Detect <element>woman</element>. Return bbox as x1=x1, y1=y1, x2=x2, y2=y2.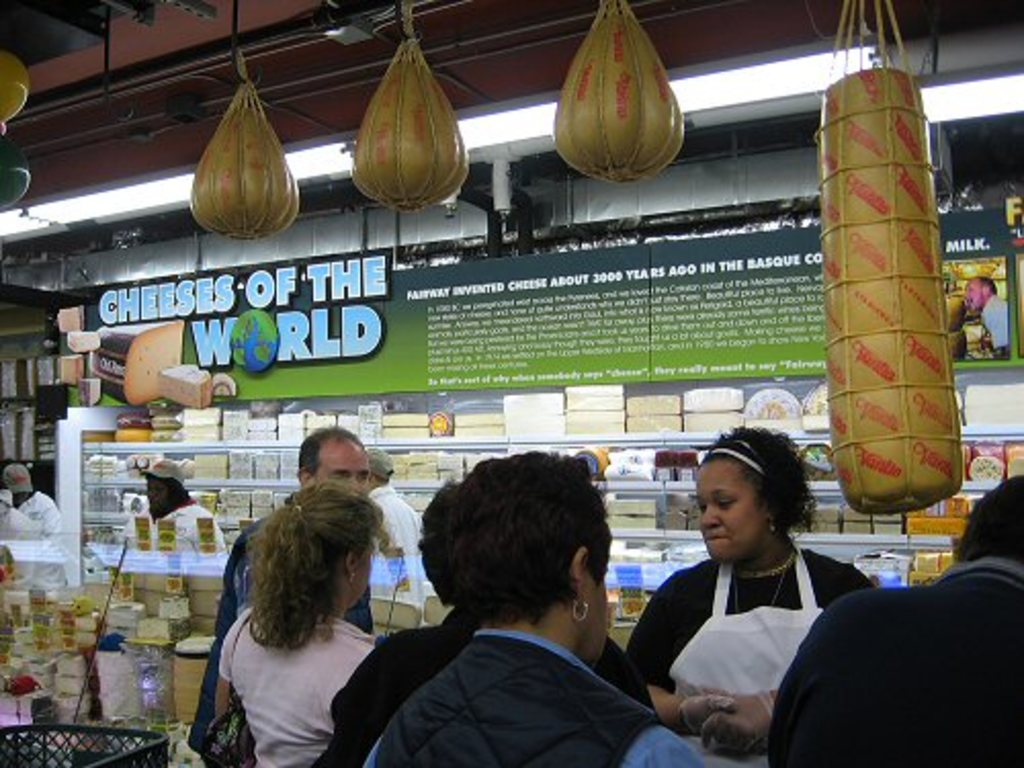
x1=313, y1=477, x2=659, y2=766.
